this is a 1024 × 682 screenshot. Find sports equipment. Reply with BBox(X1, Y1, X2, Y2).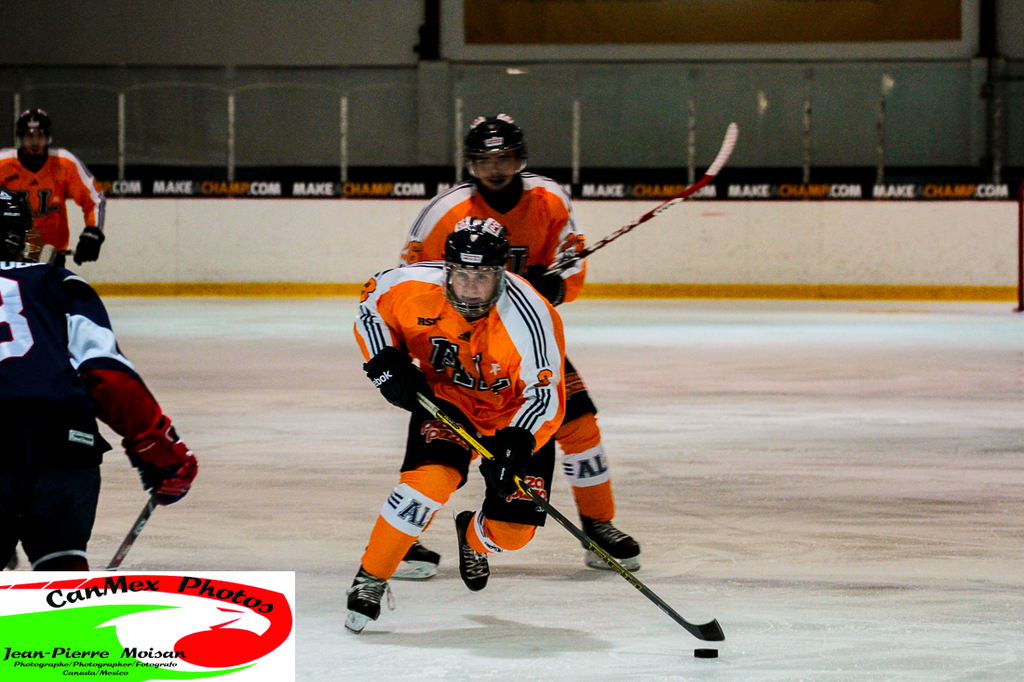
BBox(691, 648, 725, 659).
